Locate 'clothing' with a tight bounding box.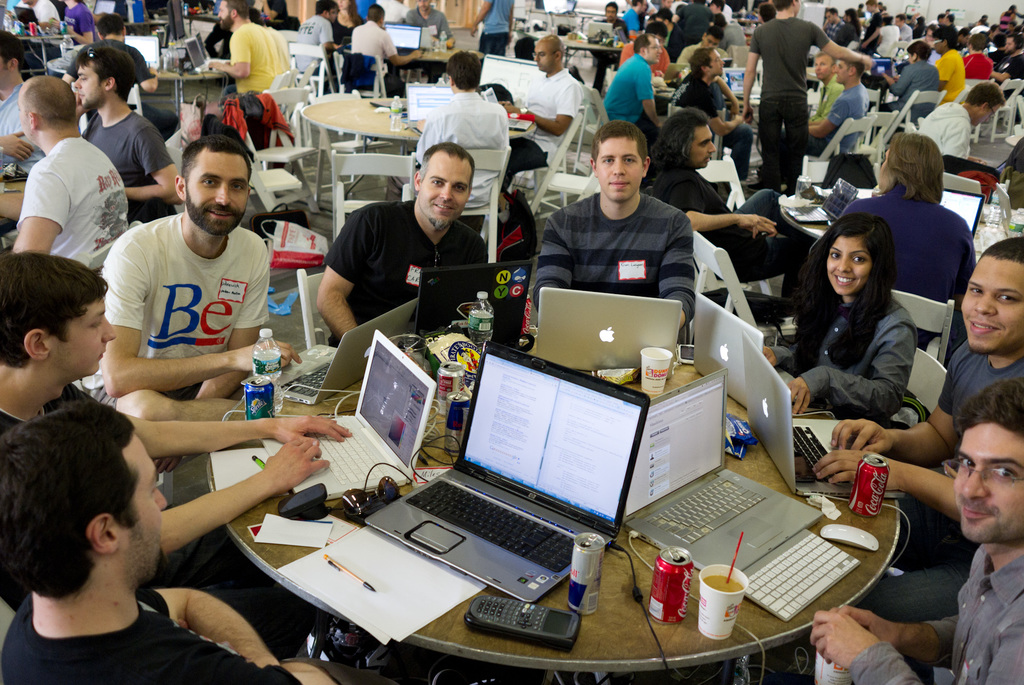
x1=79, y1=110, x2=176, y2=226.
